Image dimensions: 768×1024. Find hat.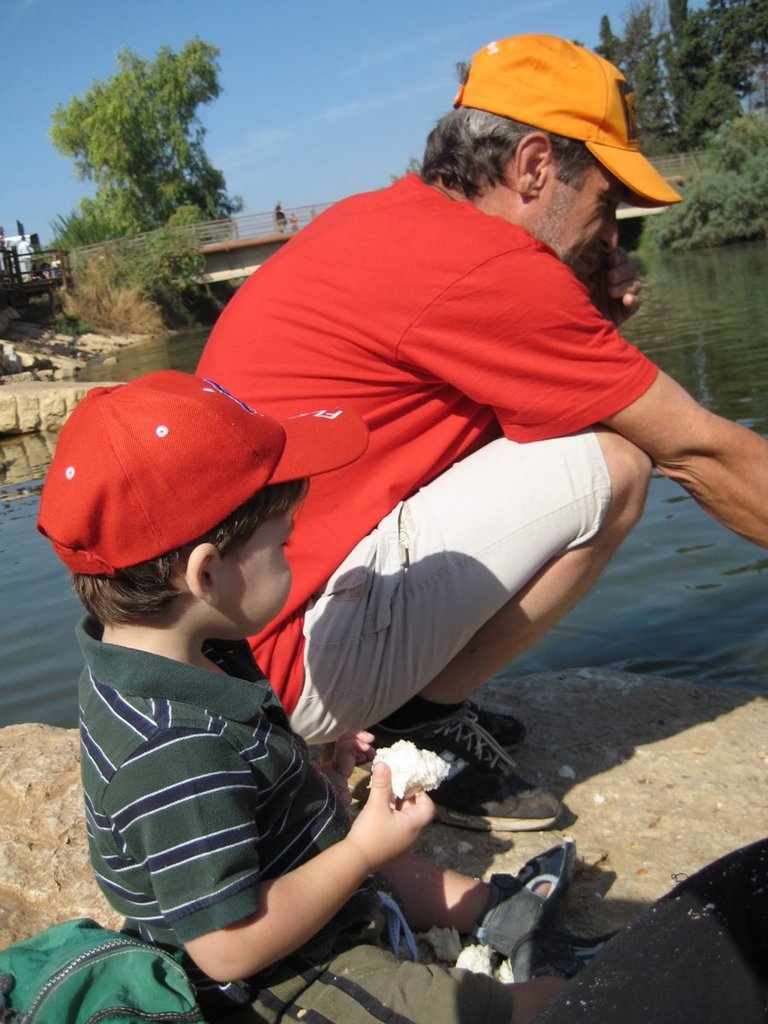
[left=454, top=38, right=682, bottom=210].
